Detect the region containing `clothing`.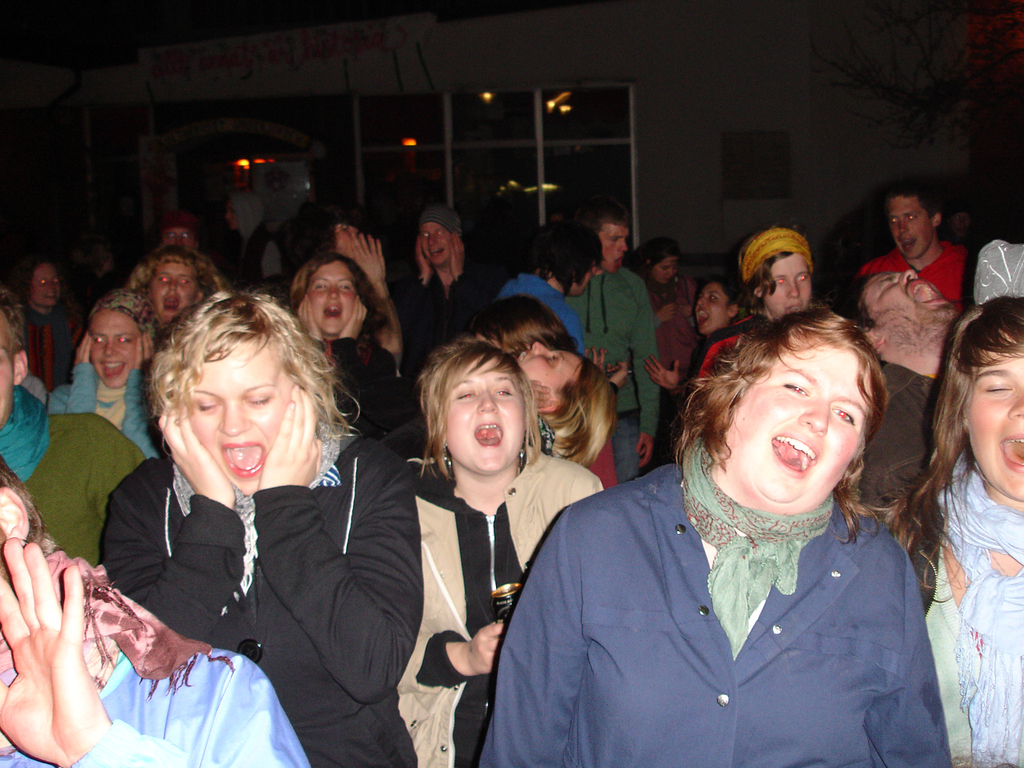
{"left": 0, "top": 552, "right": 220, "bottom": 699}.
